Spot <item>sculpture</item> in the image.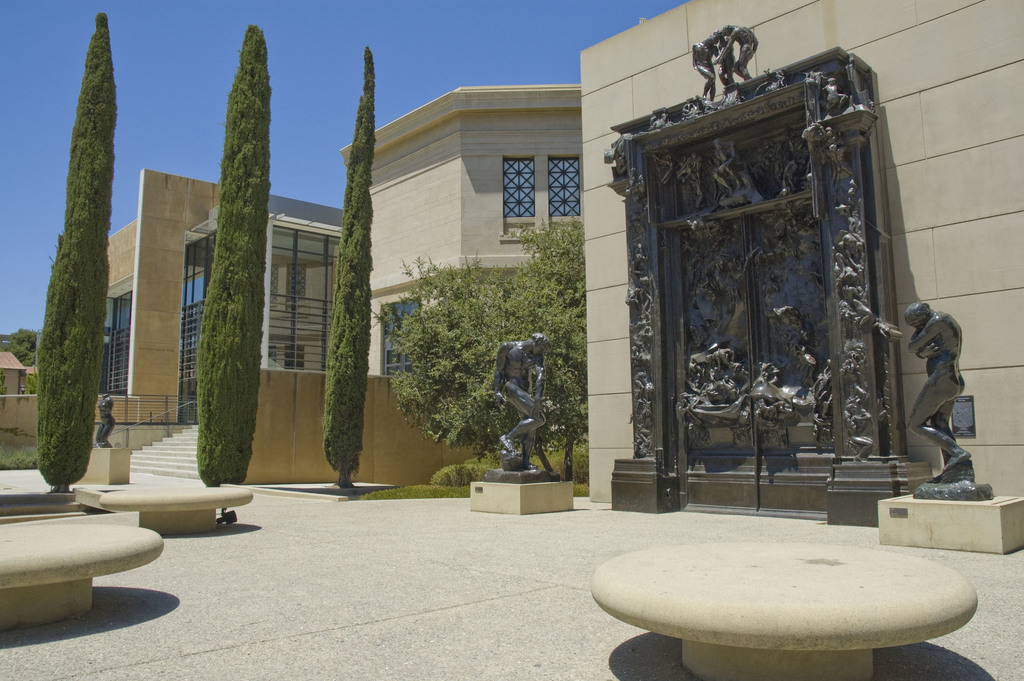
<item>sculpture</item> found at 483,351,549,484.
